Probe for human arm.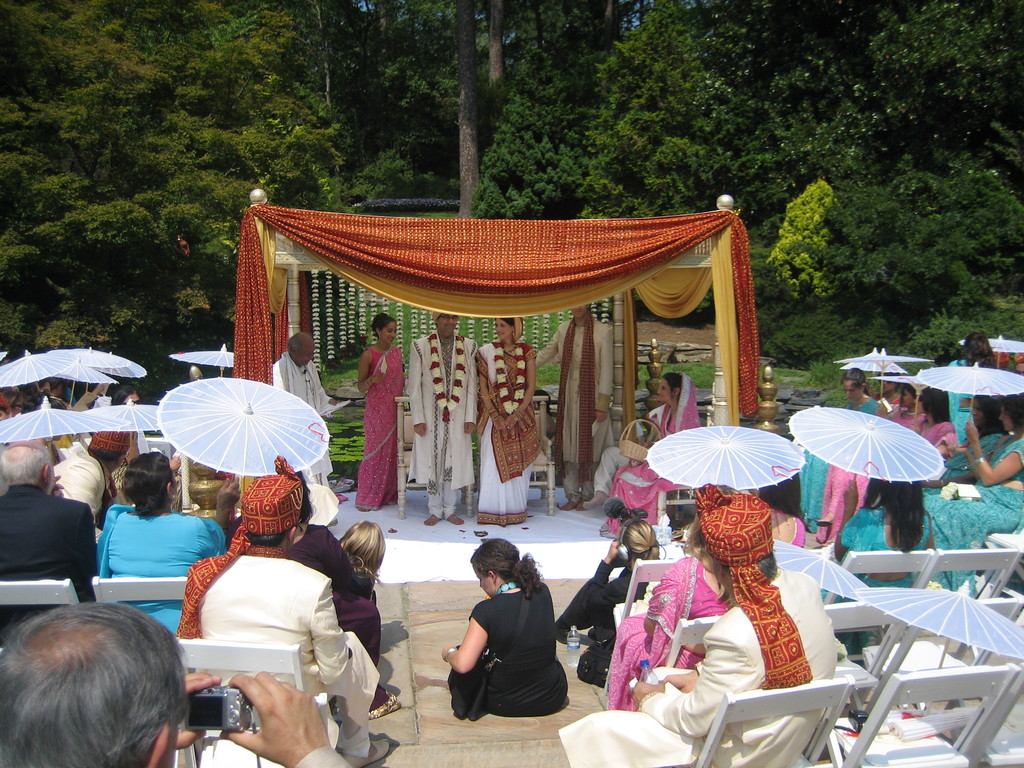
Probe result: Rect(72, 502, 107, 605).
